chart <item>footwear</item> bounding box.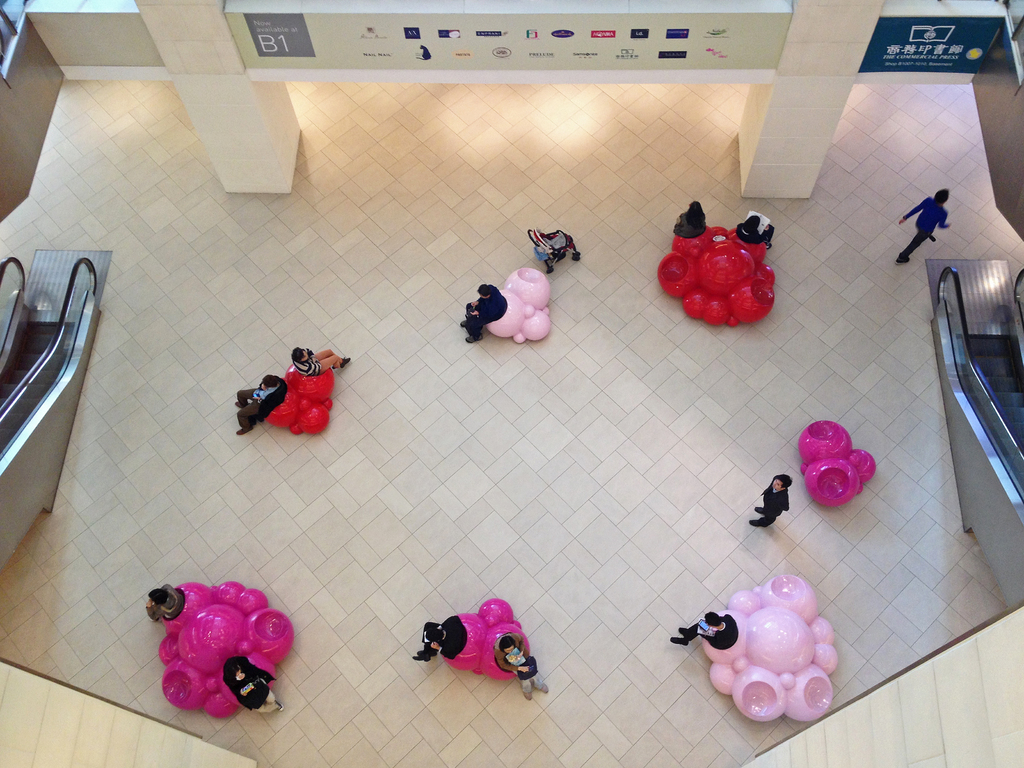
Charted: {"left": 677, "top": 625, "right": 689, "bottom": 641}.
